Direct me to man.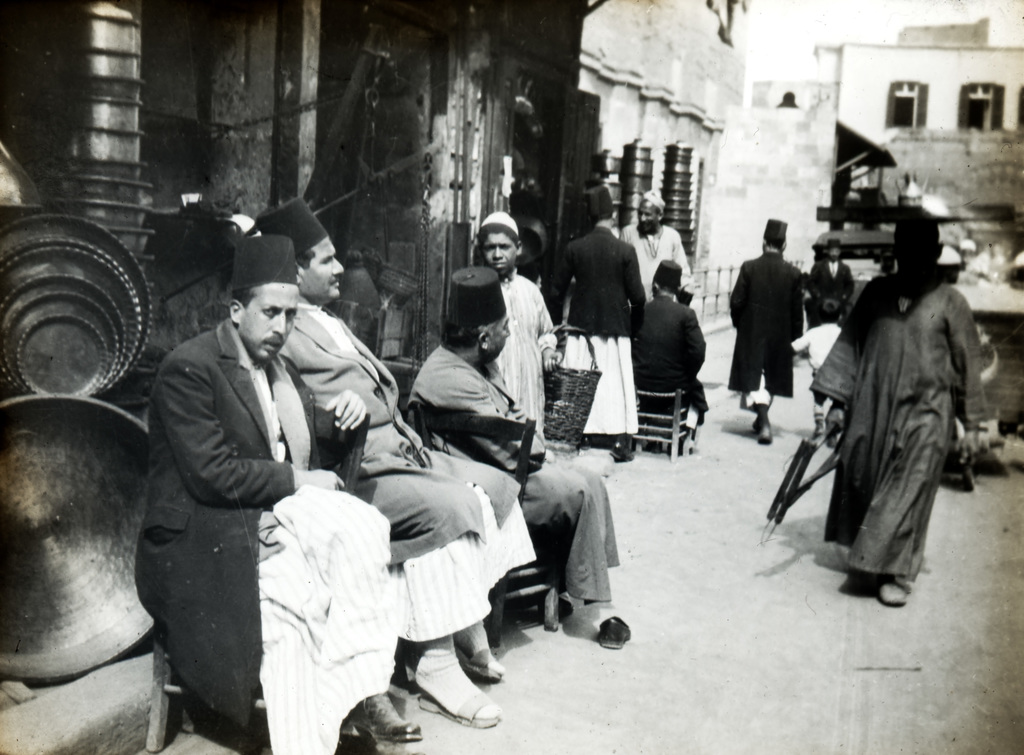
Direction: 614/193/691/304.
